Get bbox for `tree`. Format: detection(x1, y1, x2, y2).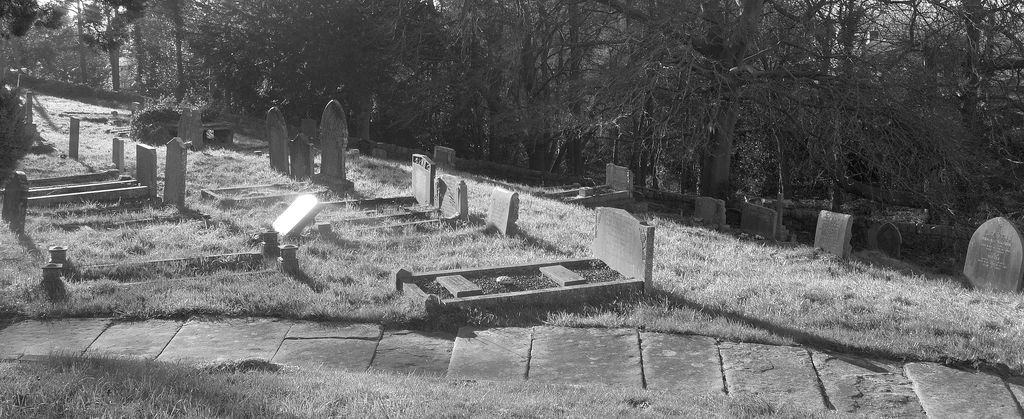
detection(0, 1, 83, 47).
